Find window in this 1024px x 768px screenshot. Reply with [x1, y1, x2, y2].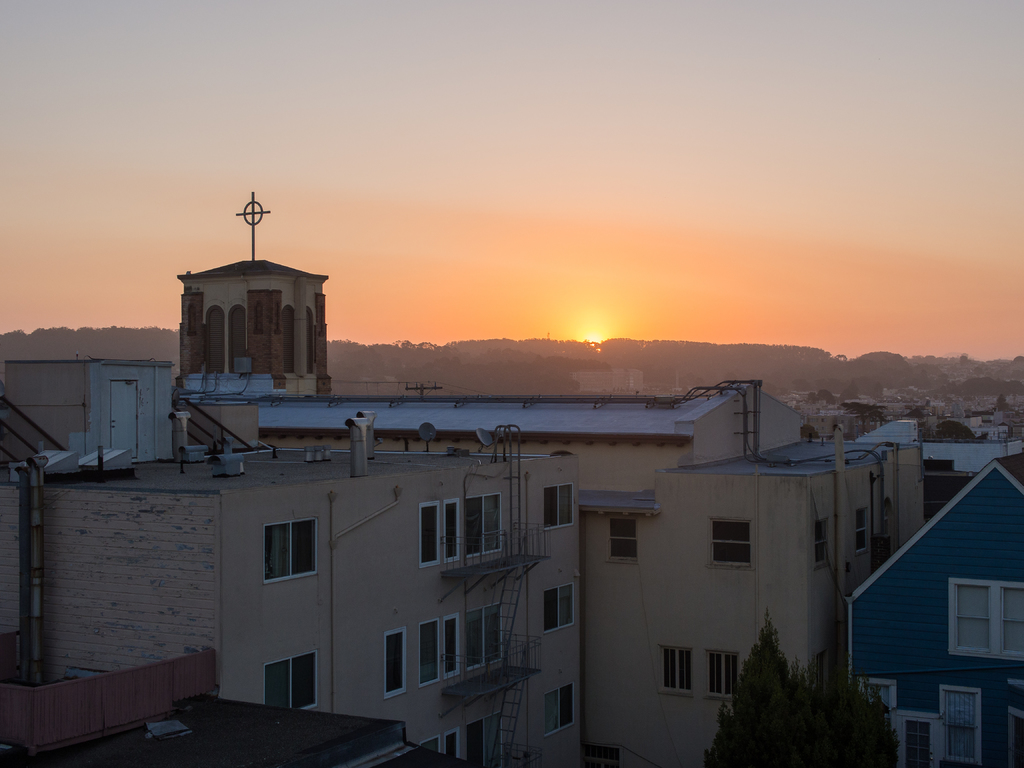
[814, 515, 826, 566].
